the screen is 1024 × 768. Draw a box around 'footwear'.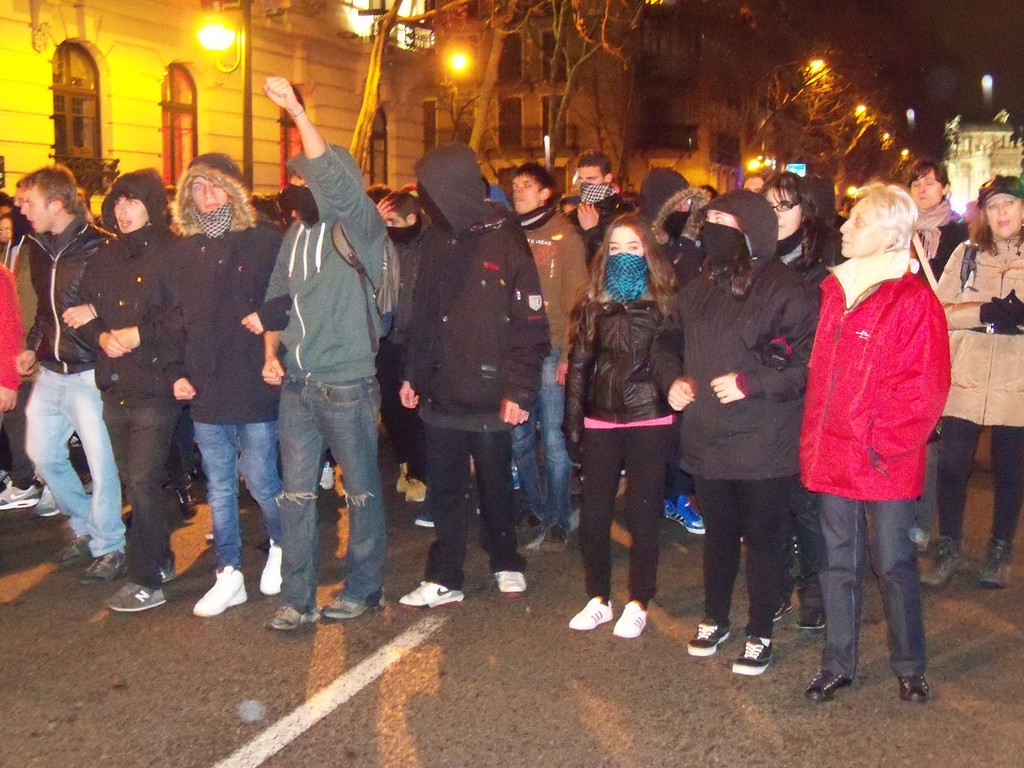
region(417, 509, 434, 525).
